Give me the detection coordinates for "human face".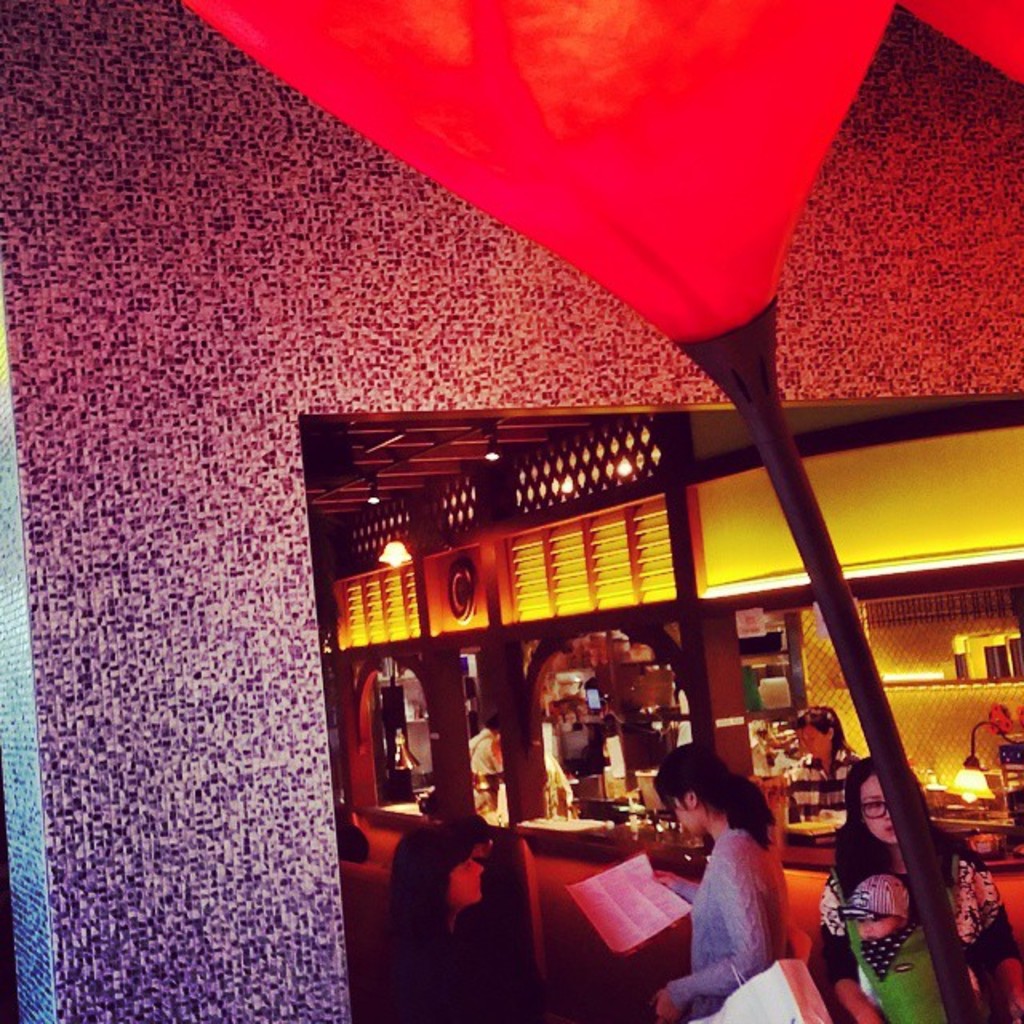
pyautogui.locateOnScreen(802, 726, 829, 762).
